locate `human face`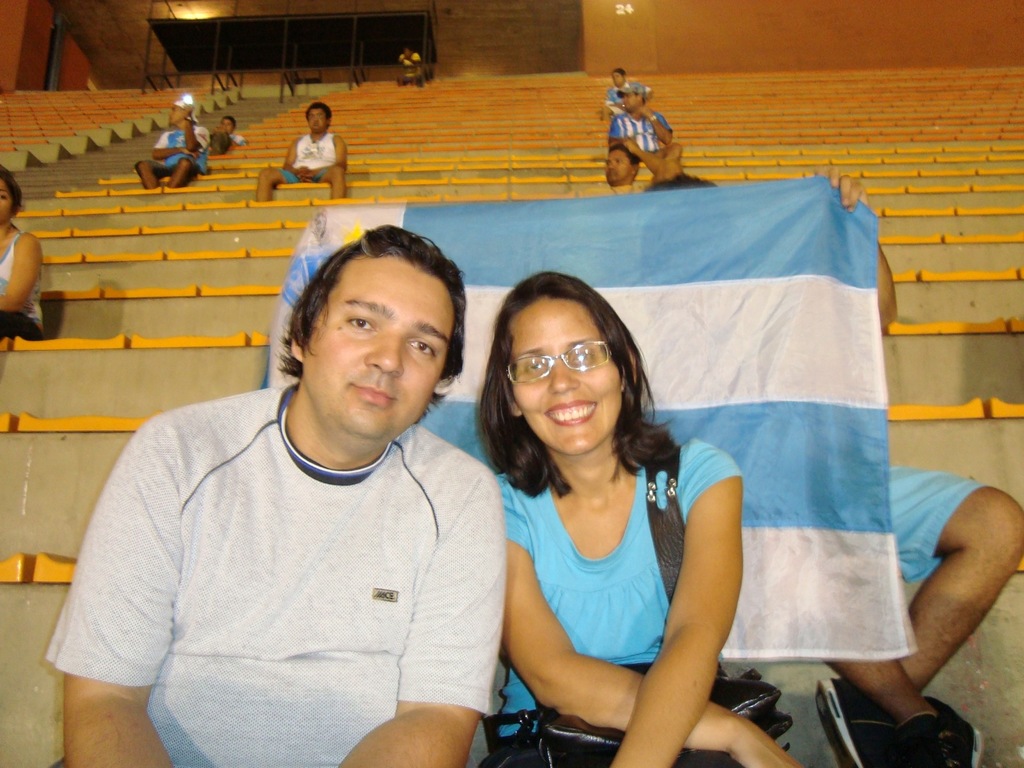
<region>605, 145, 636, 182</region>
